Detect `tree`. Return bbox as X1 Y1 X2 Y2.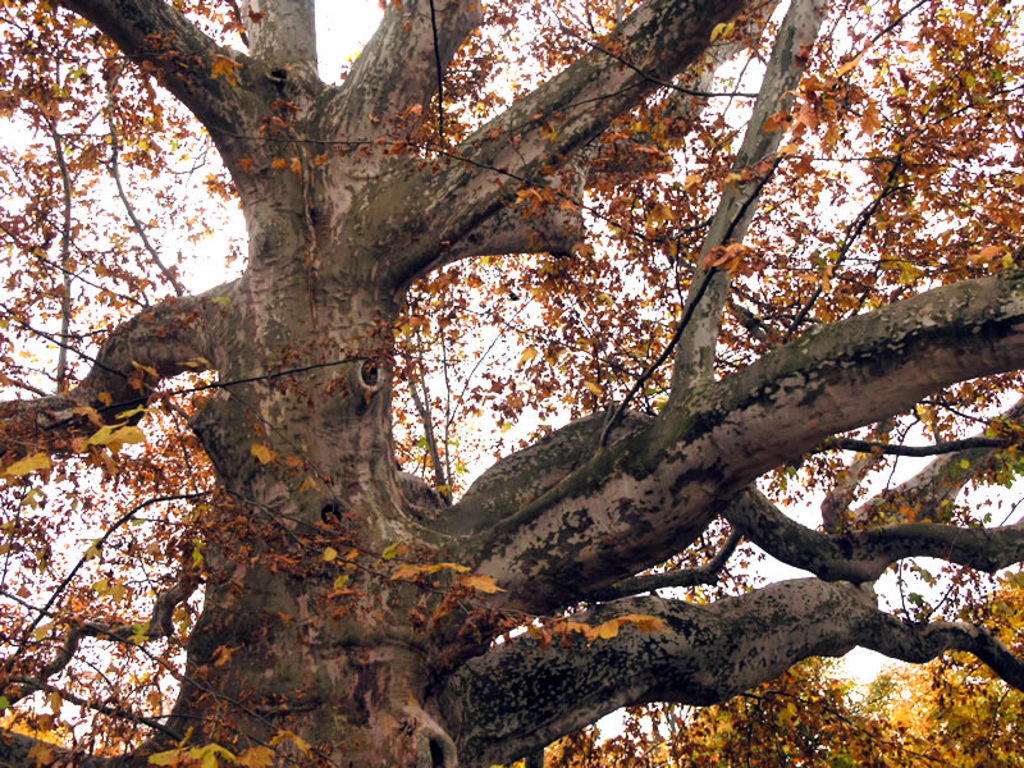
0 0 1023 767.
